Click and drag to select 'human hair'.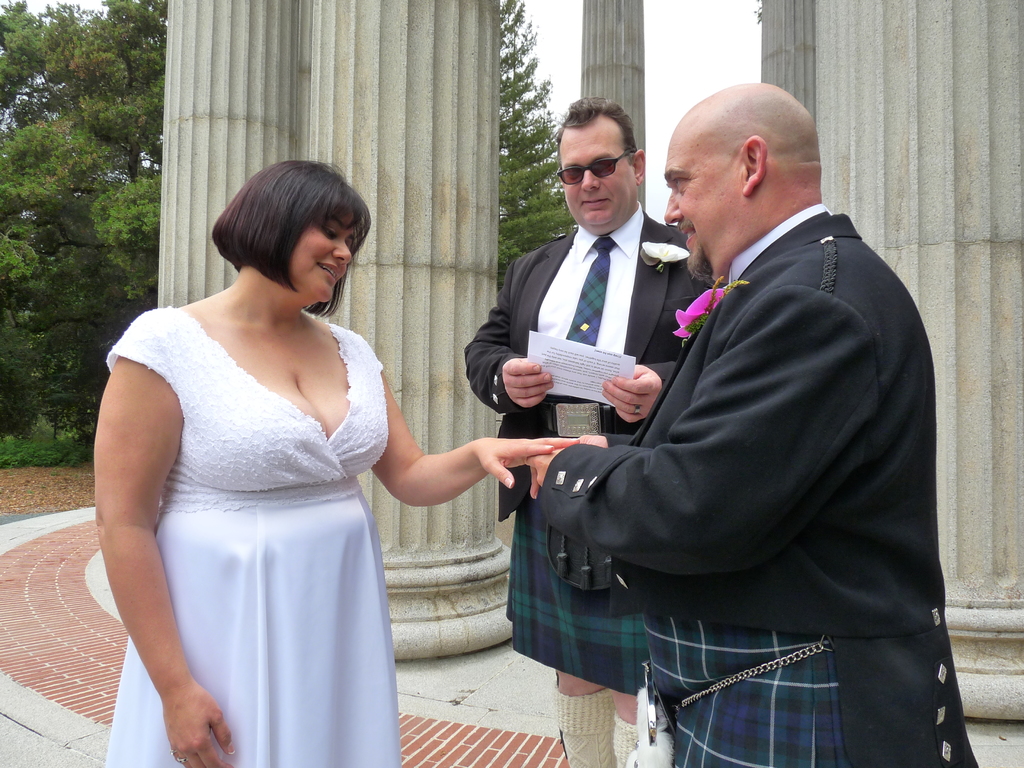
Selection: rect(556, 94, 635, 167).
